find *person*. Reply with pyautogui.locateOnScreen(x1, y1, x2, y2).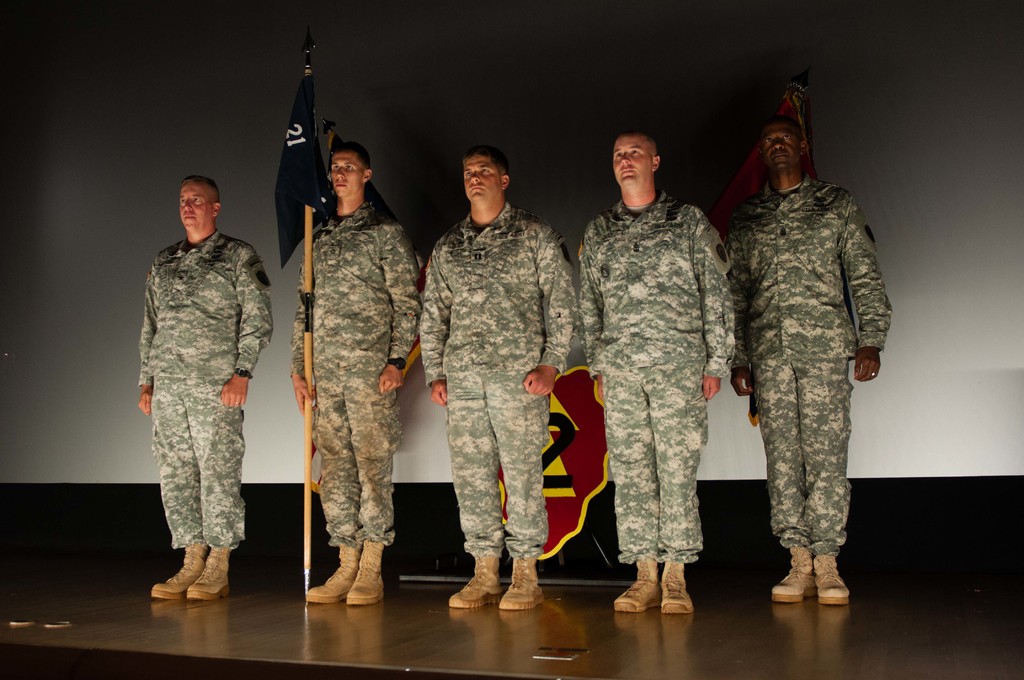
pyautogui.locateOnScreen(127, 159, 269, 619).
